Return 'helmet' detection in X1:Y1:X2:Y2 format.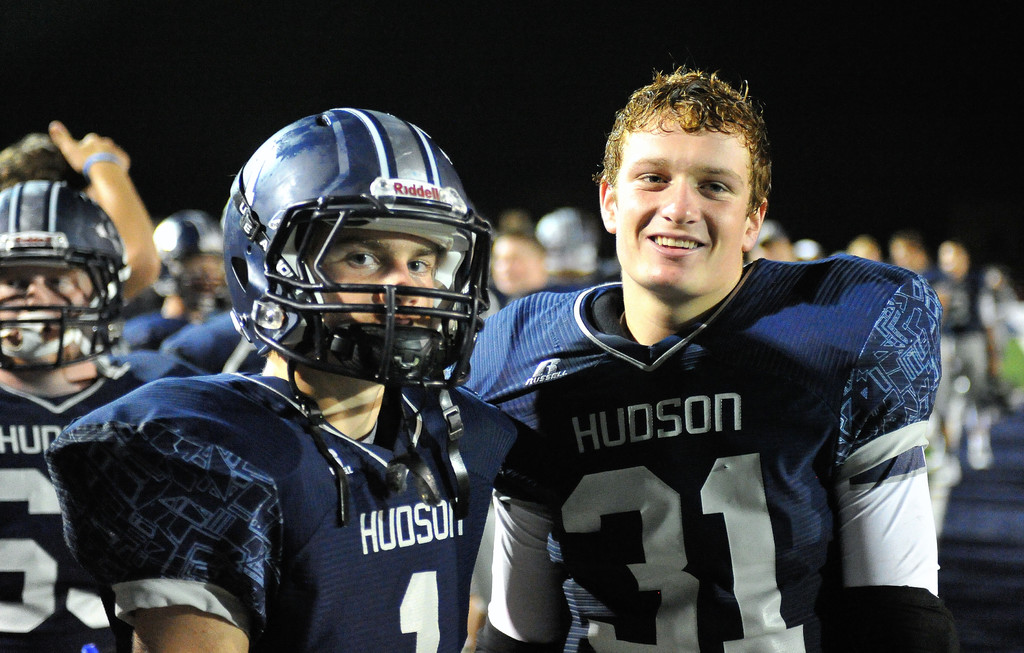
222:105:495:516.
